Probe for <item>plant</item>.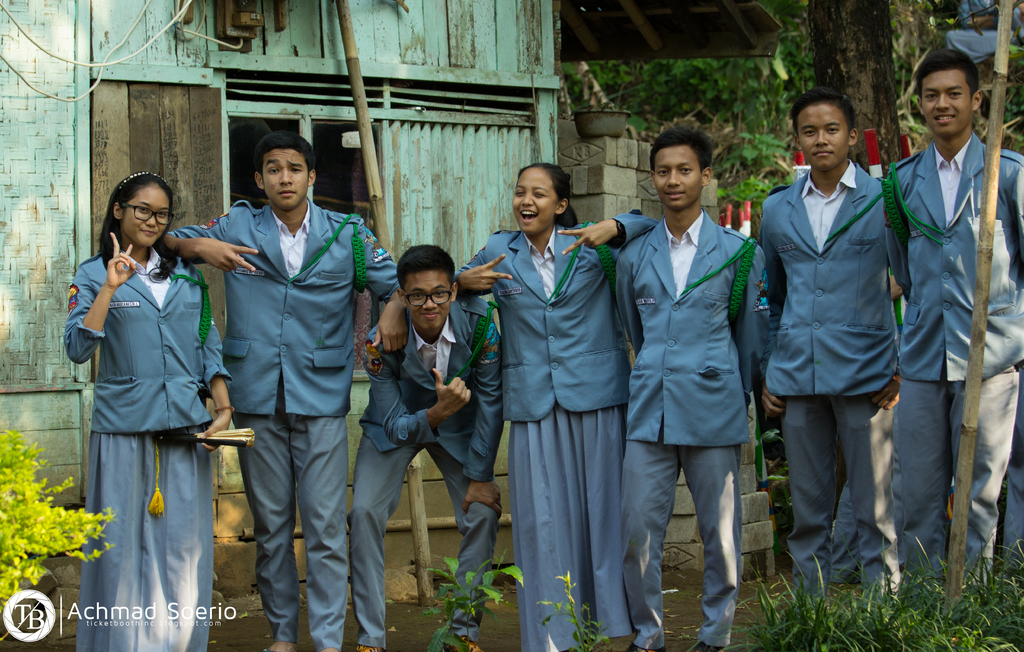
Probe result: [743, 126, 799, 180].
